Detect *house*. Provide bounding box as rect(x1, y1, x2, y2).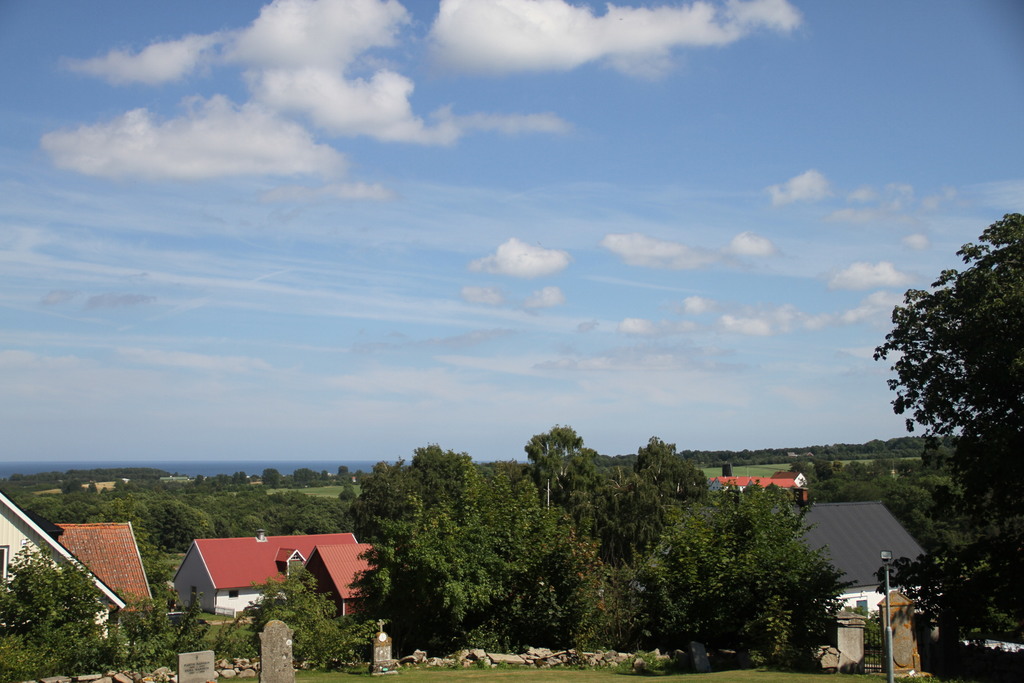
rect(708, 468, 809, 506).
